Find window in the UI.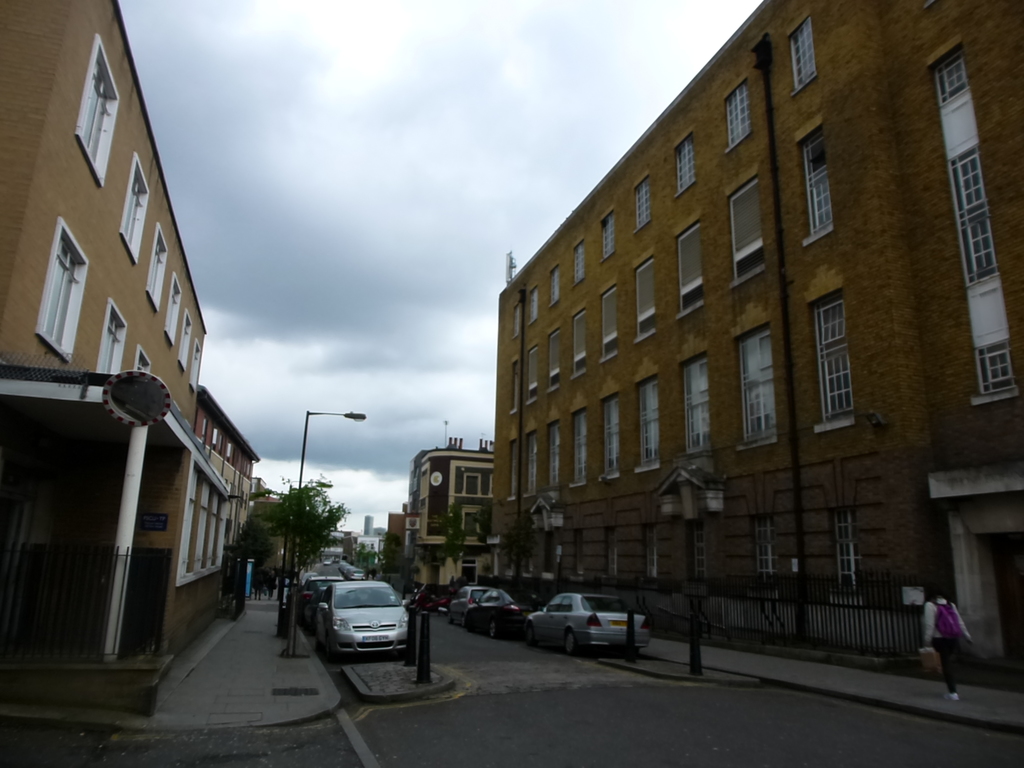
UI element at 550, 331, 563, 382.
